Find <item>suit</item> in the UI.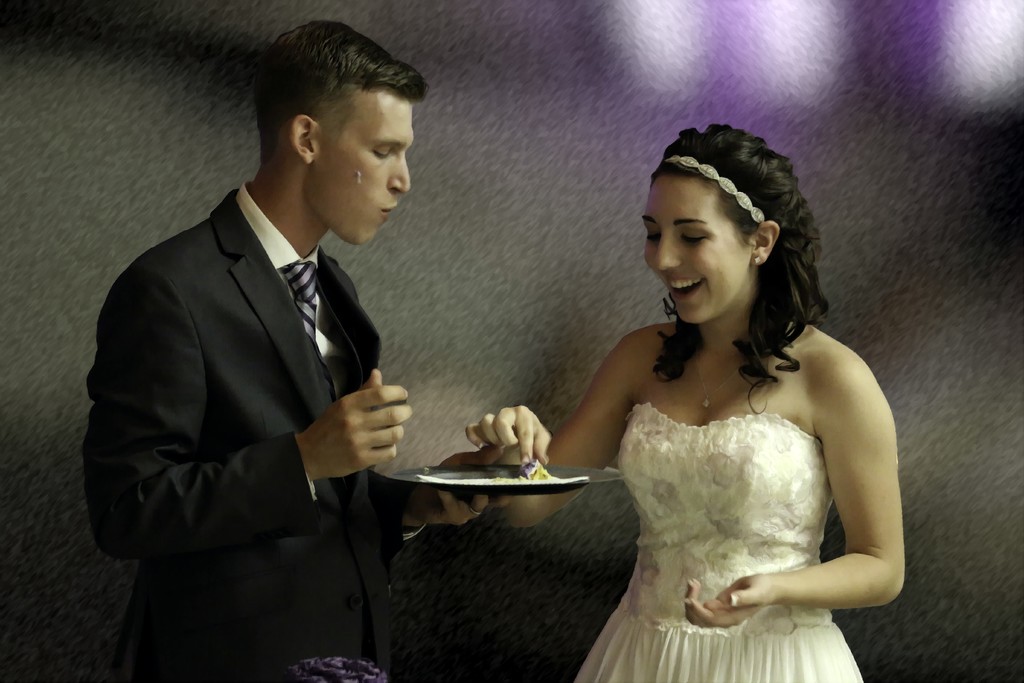
UI element at locate(123, 122, 485, 616).
